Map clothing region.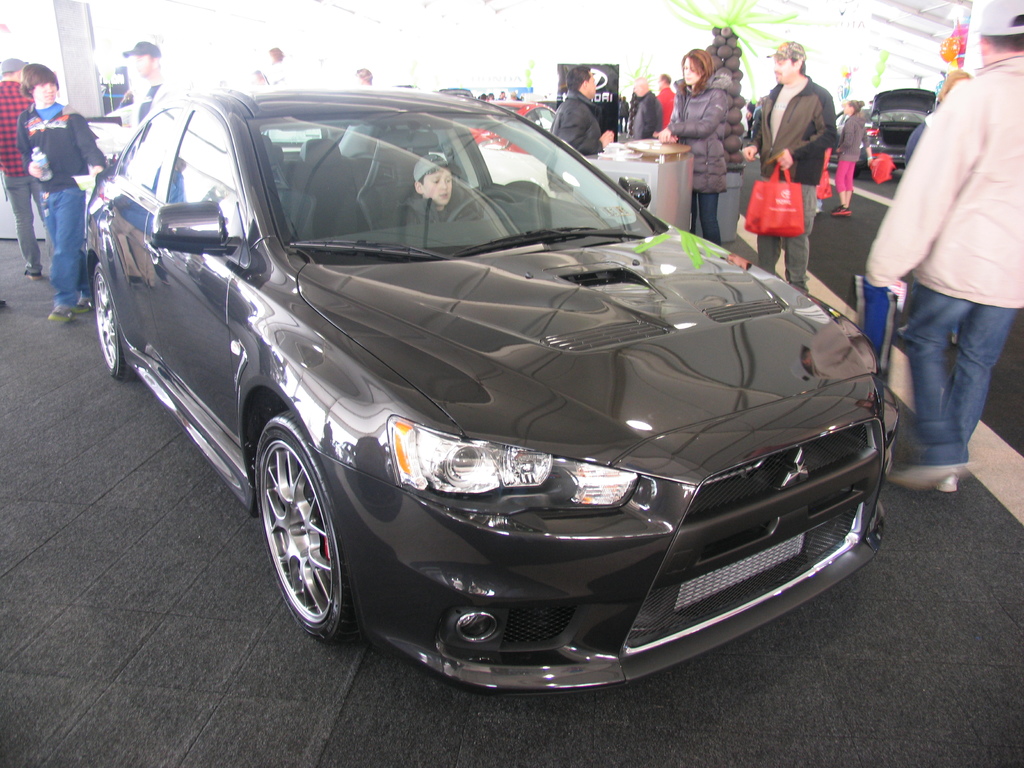
Mapped to bbox(733, 77, 837, 304).
